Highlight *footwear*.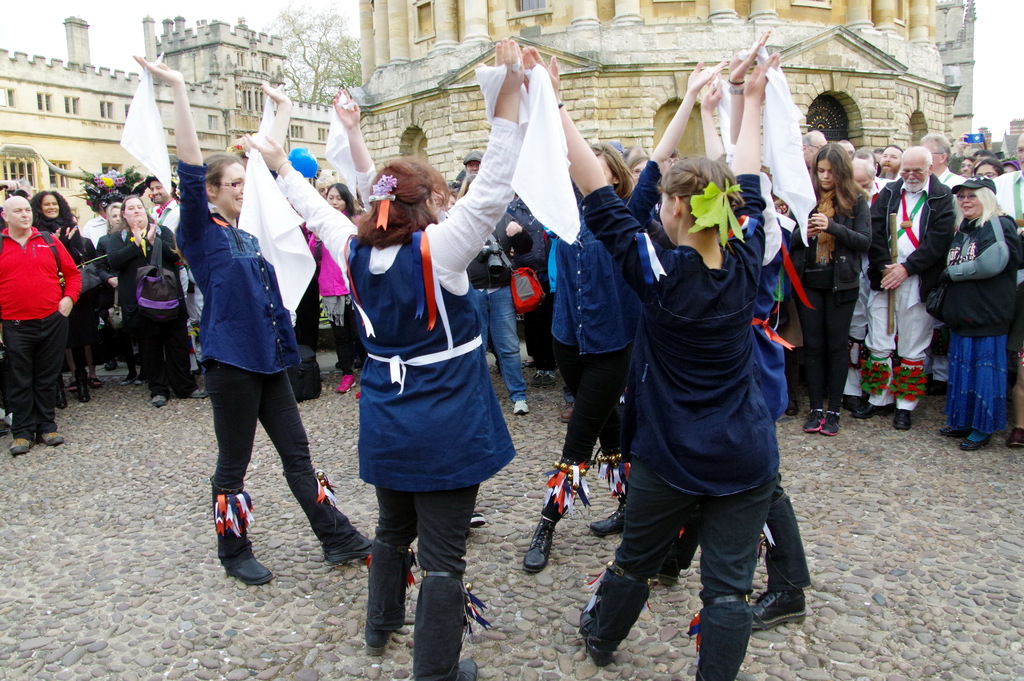
Highlighted region: [left=660, top=559, right=682, bottom=587].
